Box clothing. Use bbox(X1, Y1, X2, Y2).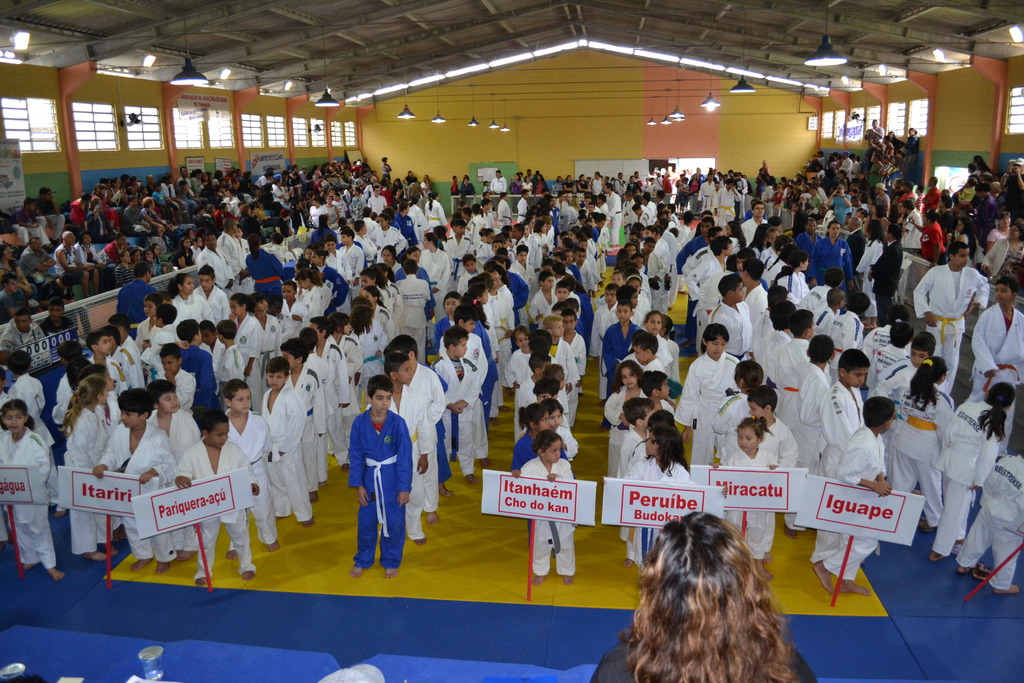
bbox(777, 268, 804, 303).
